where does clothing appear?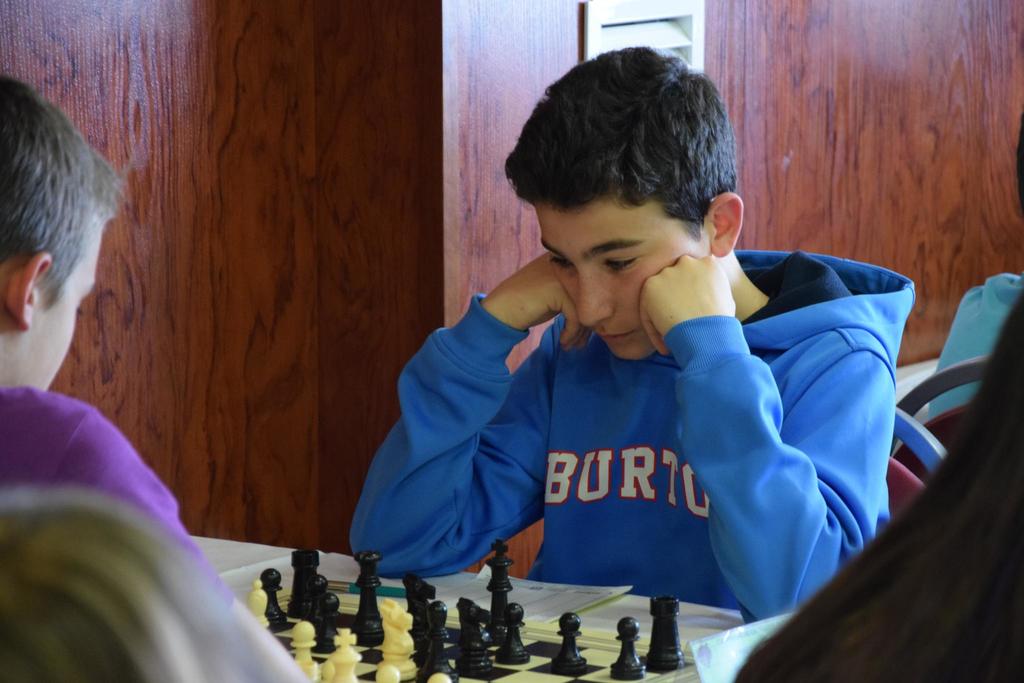
Appears at x1=422 y1=250 x2=900 y2=623.
